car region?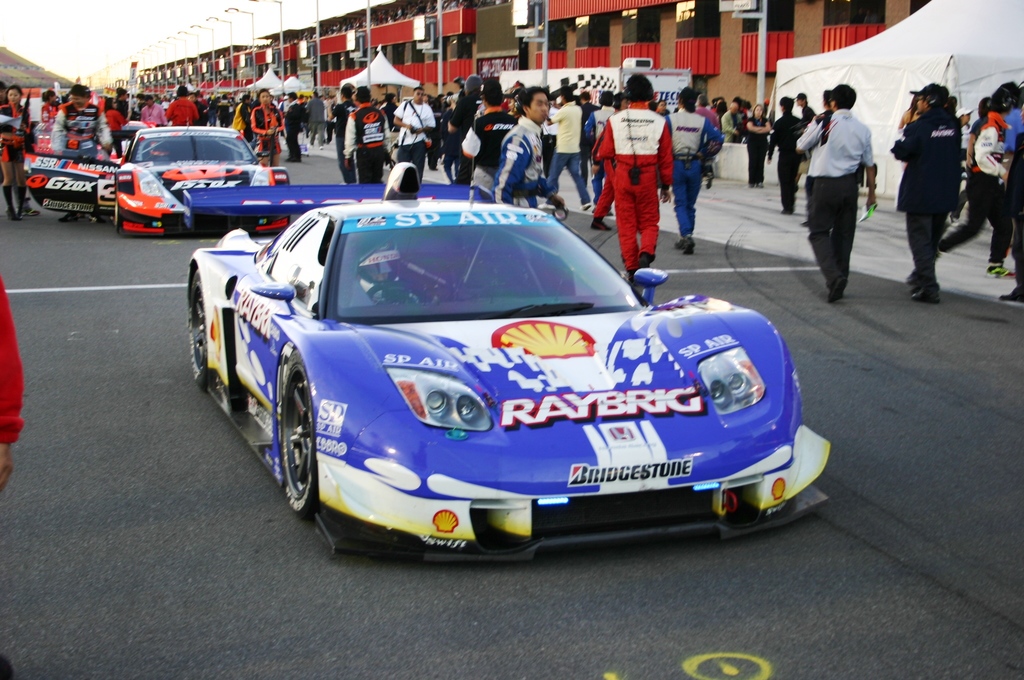
{"x1": 177, "y1": 157, "x2": 834, "y2": 564}
